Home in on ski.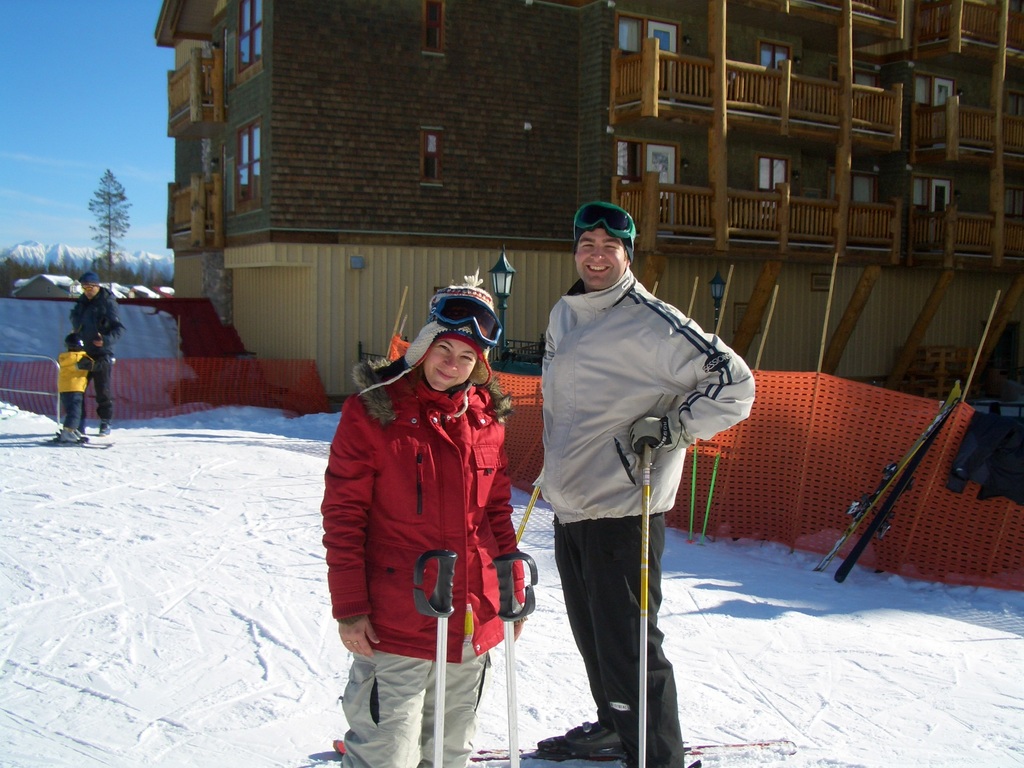
Homed in at BBox(11, 433, 113, 464).
